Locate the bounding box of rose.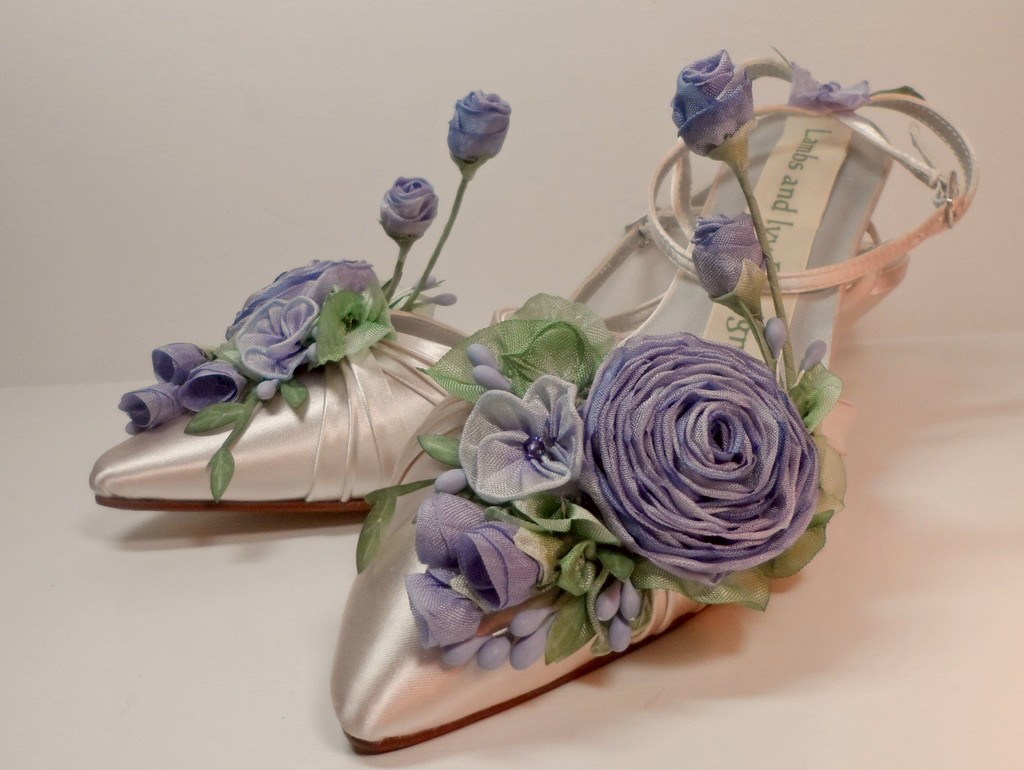
Bounding box: bbox(177, 358, 243, 415).
